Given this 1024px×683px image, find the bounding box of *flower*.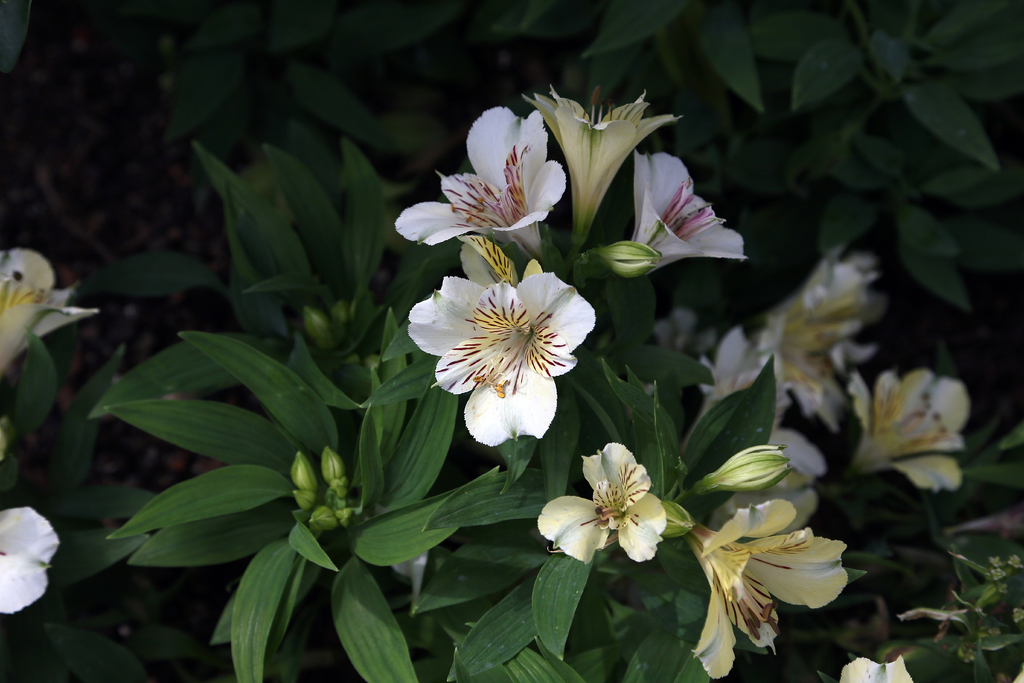
684:502:851:680.
